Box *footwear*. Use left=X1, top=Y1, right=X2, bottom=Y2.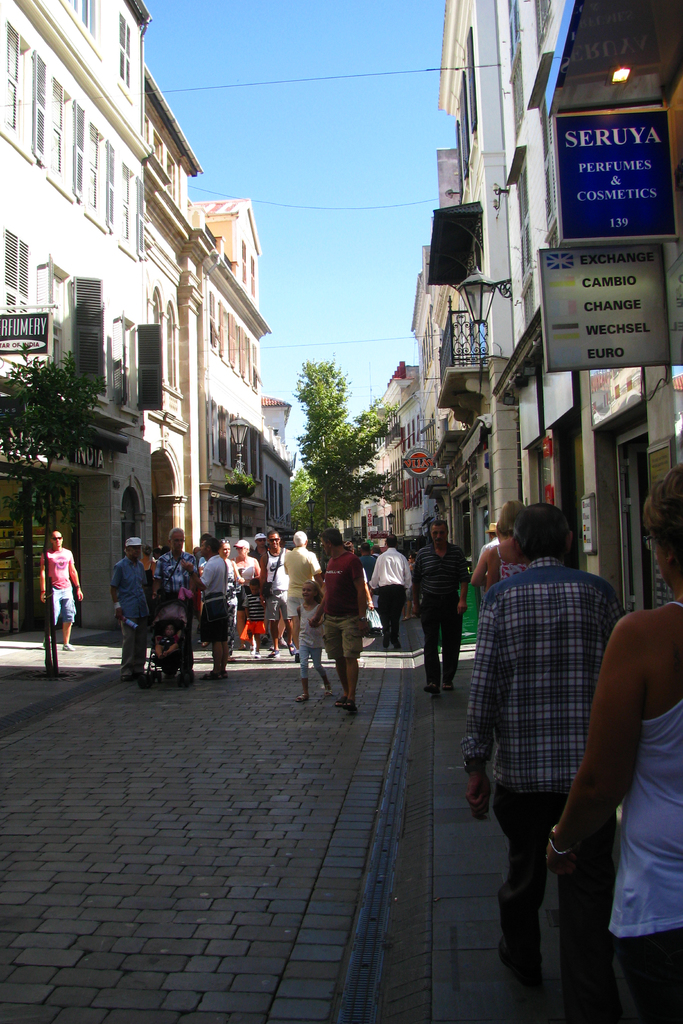
left=288, top=641, right=297, bottom=657.
